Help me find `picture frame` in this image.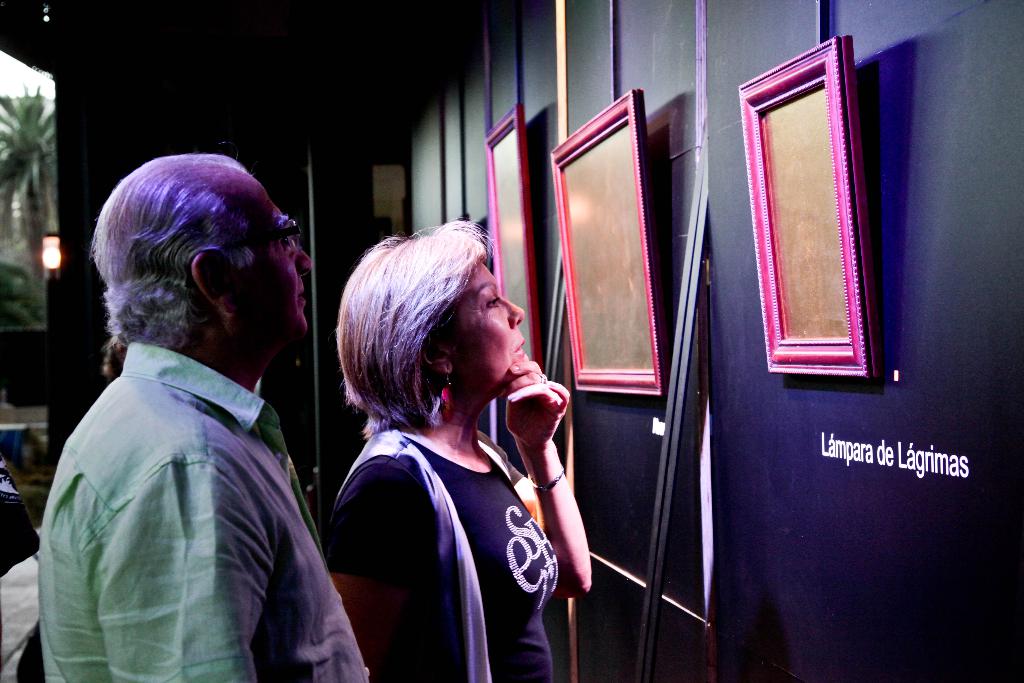
Found it: 735,34,867,391.
